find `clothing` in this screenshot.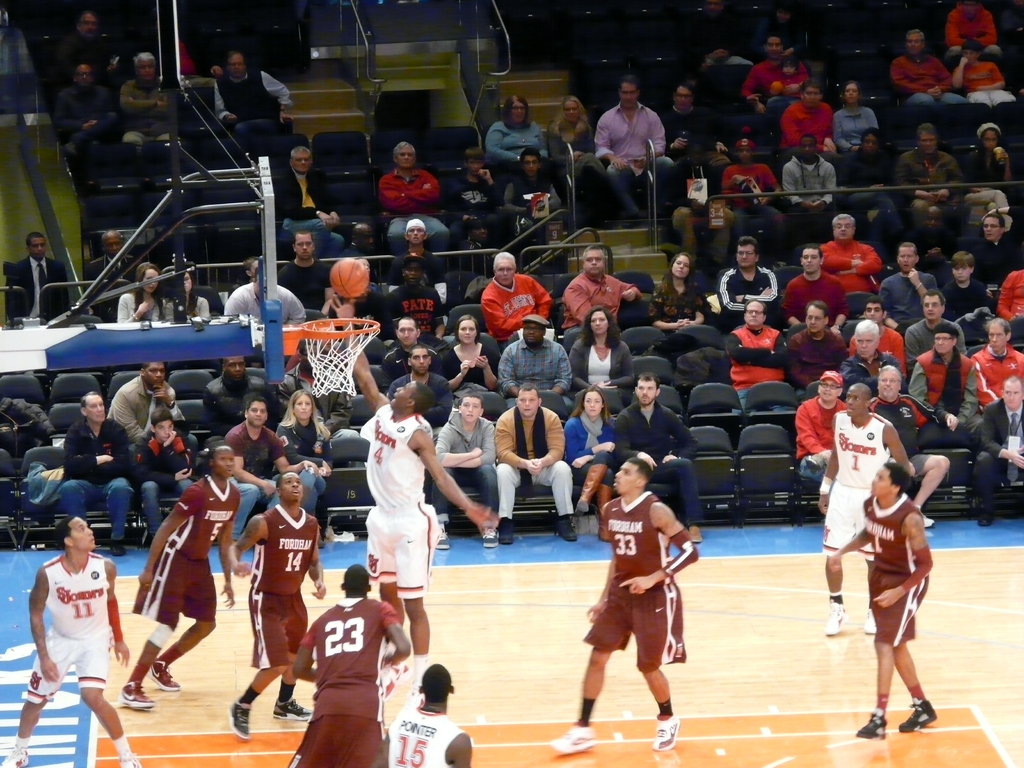
The bounding box for `clothing` is BBox(589, 497, 678, 673).
